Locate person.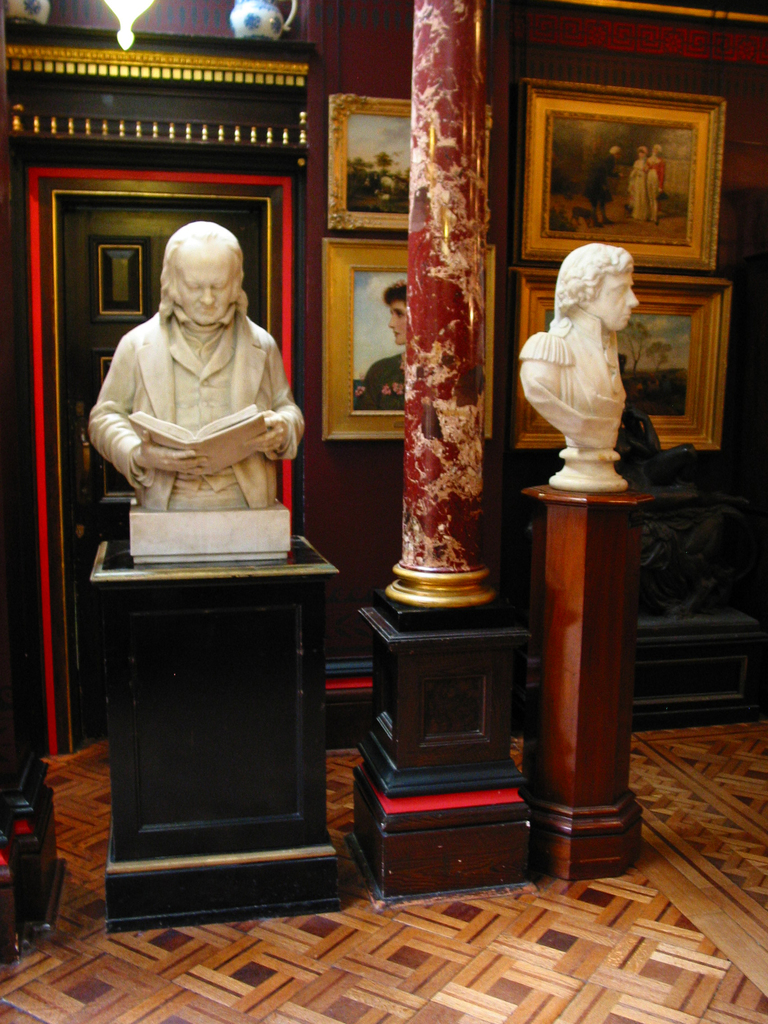
Bounding box: <region>87, 218, 304, 510</region>.
